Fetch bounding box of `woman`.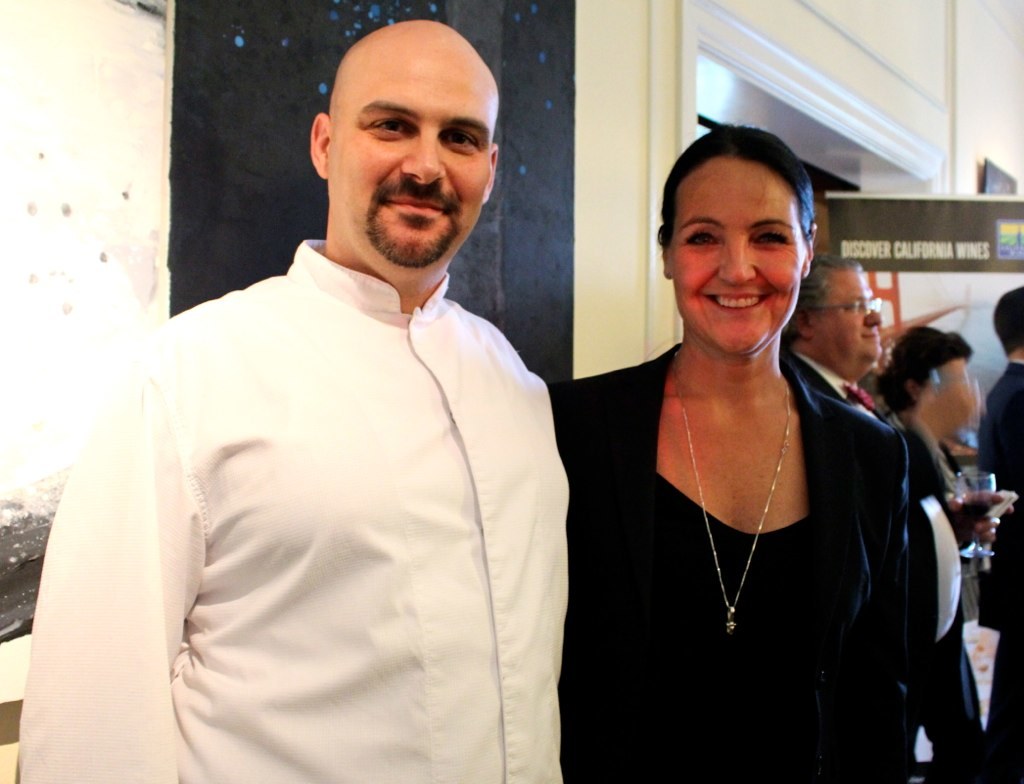
Bbox: select_region(871, 321, 987, 626).
